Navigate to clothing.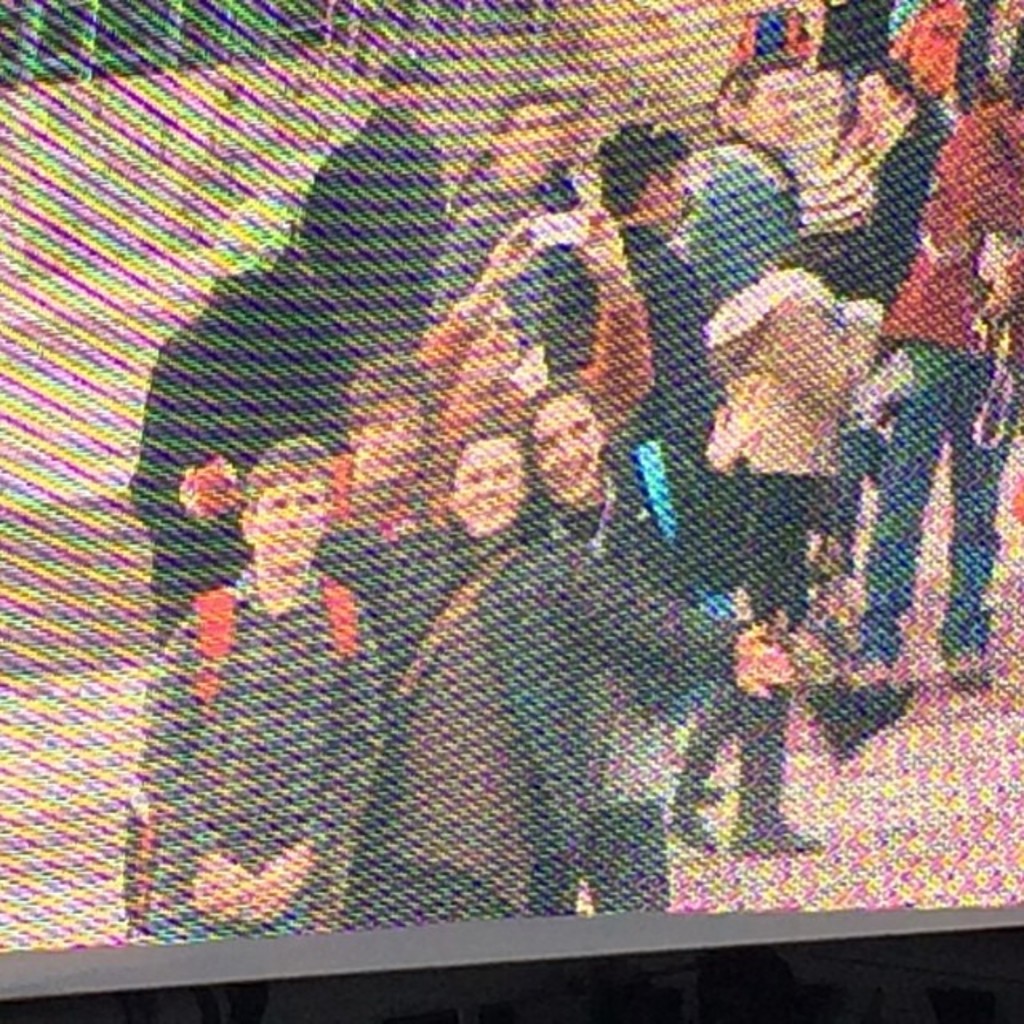
Navigation target: rect(677, 152, 813, 307).
